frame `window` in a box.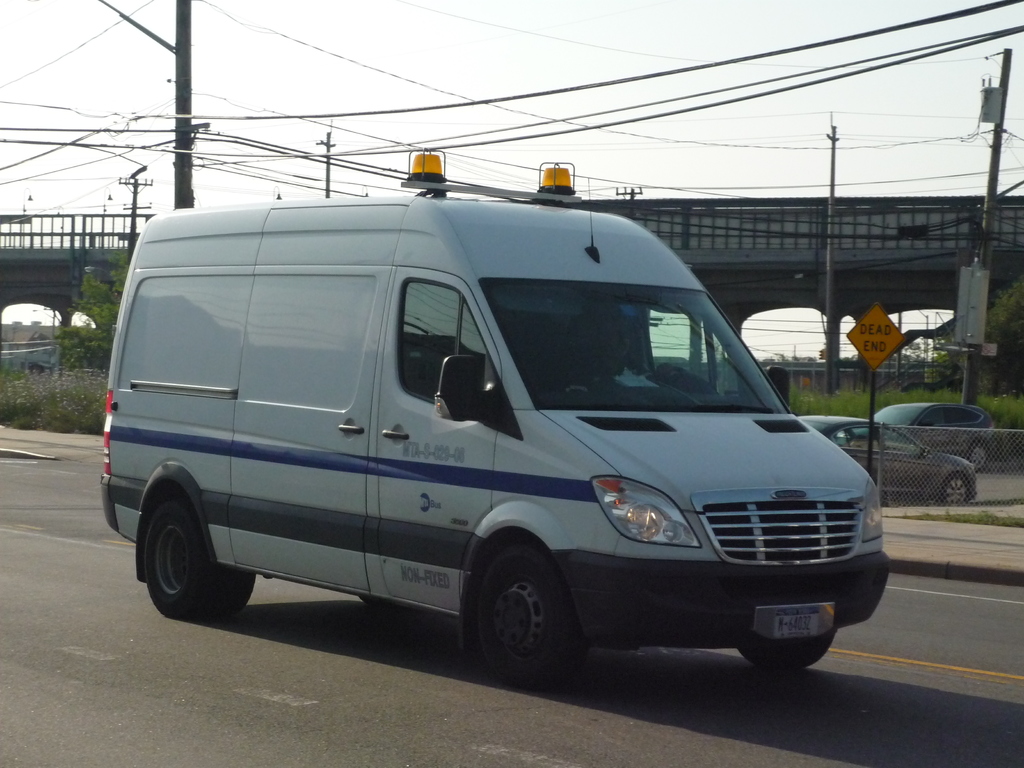
387:266:501:419.
